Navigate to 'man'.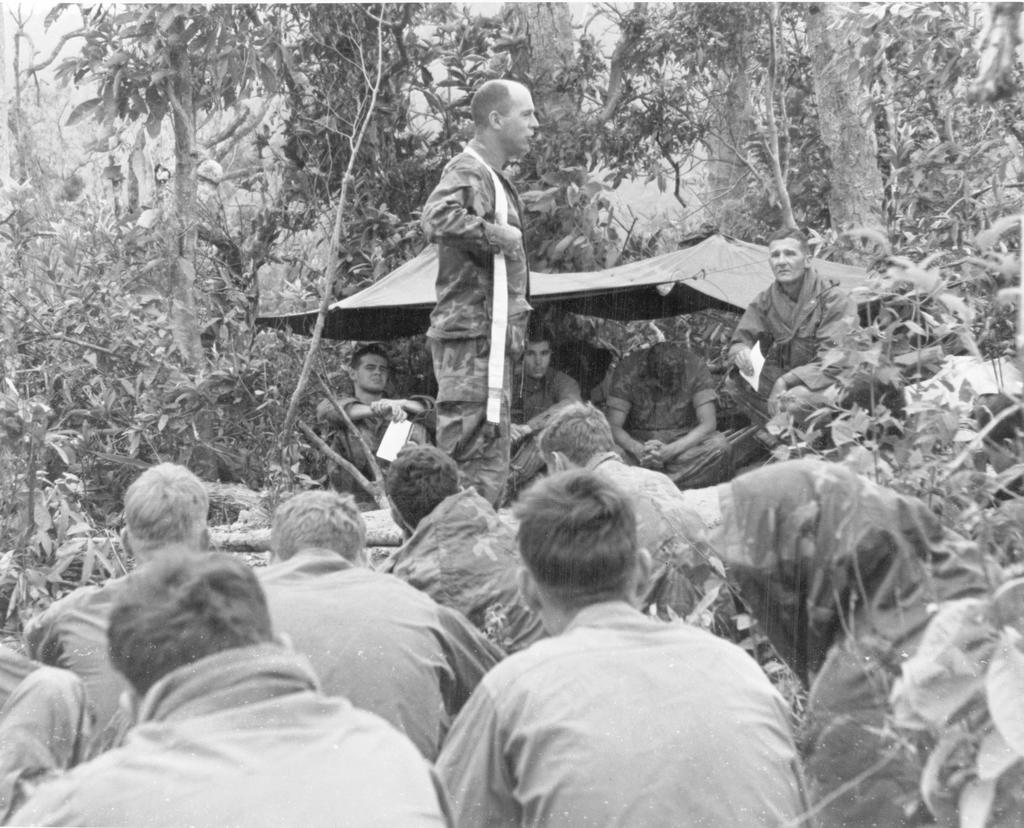
Navigation target: (left=453, top=466, right=806, bottom=822).
